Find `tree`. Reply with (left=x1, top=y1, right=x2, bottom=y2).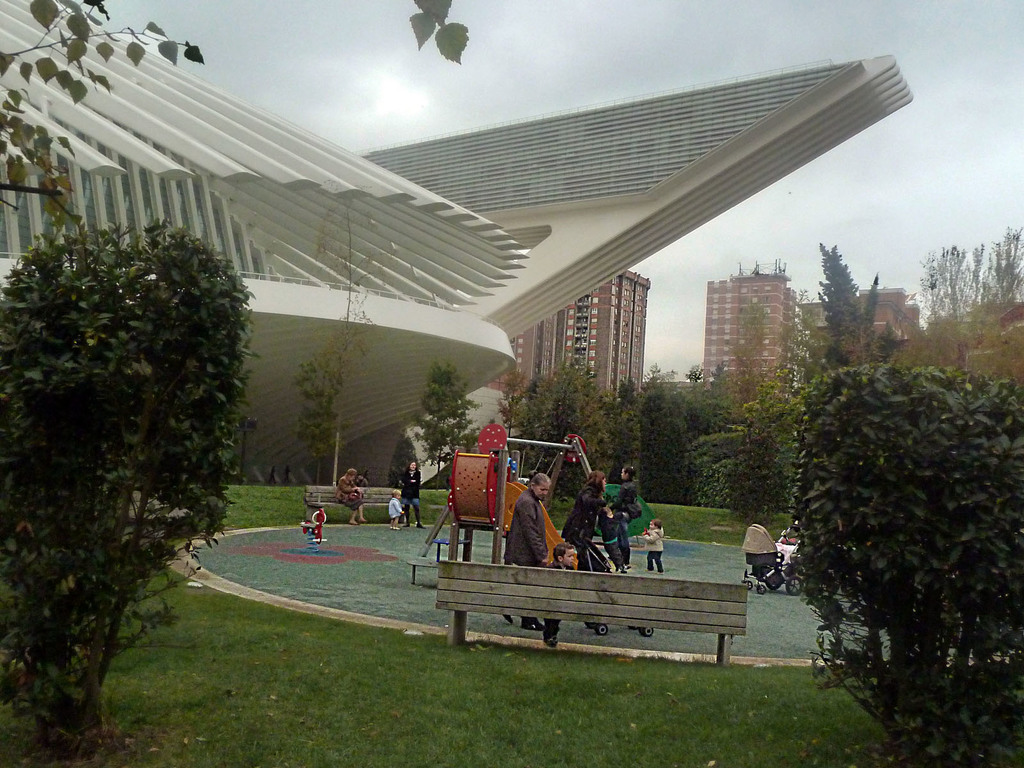
(left=916, top=220, right=1023, bottom=357).
